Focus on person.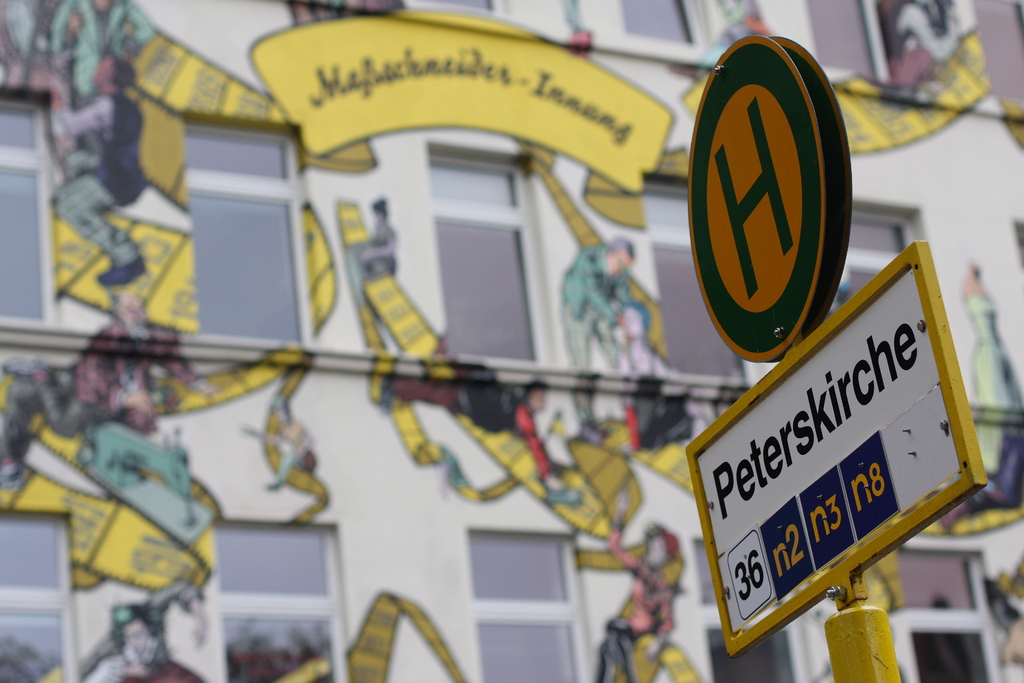
Focused at pyautogui.locateOnScreen(90, 577, 205, 682).
